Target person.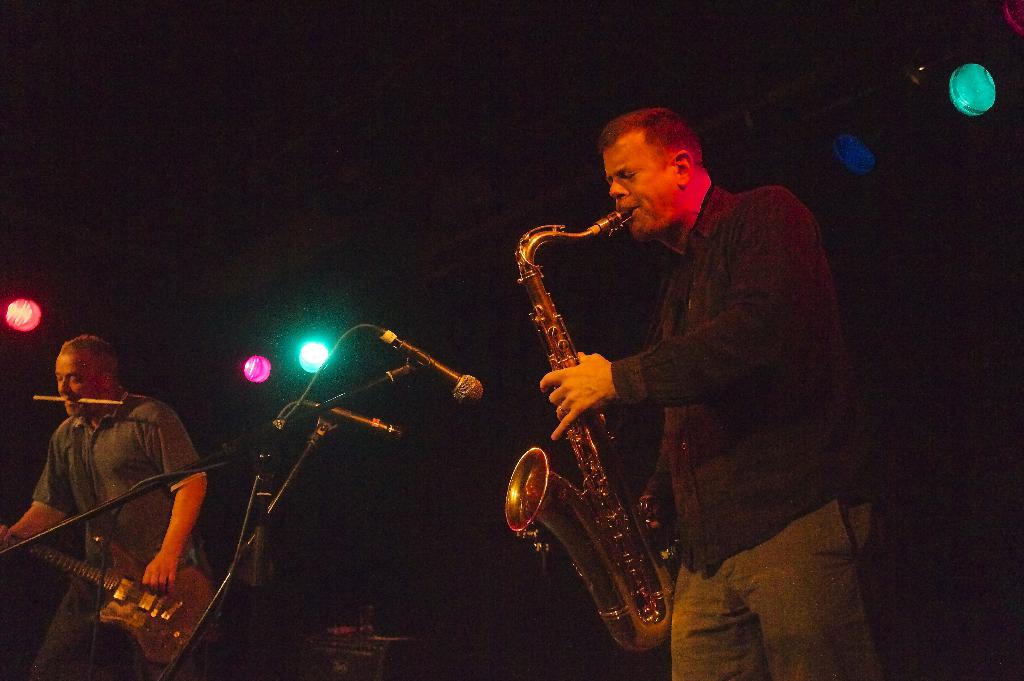
Target region: x1=17, y1=310, x2=209, y2=653.
